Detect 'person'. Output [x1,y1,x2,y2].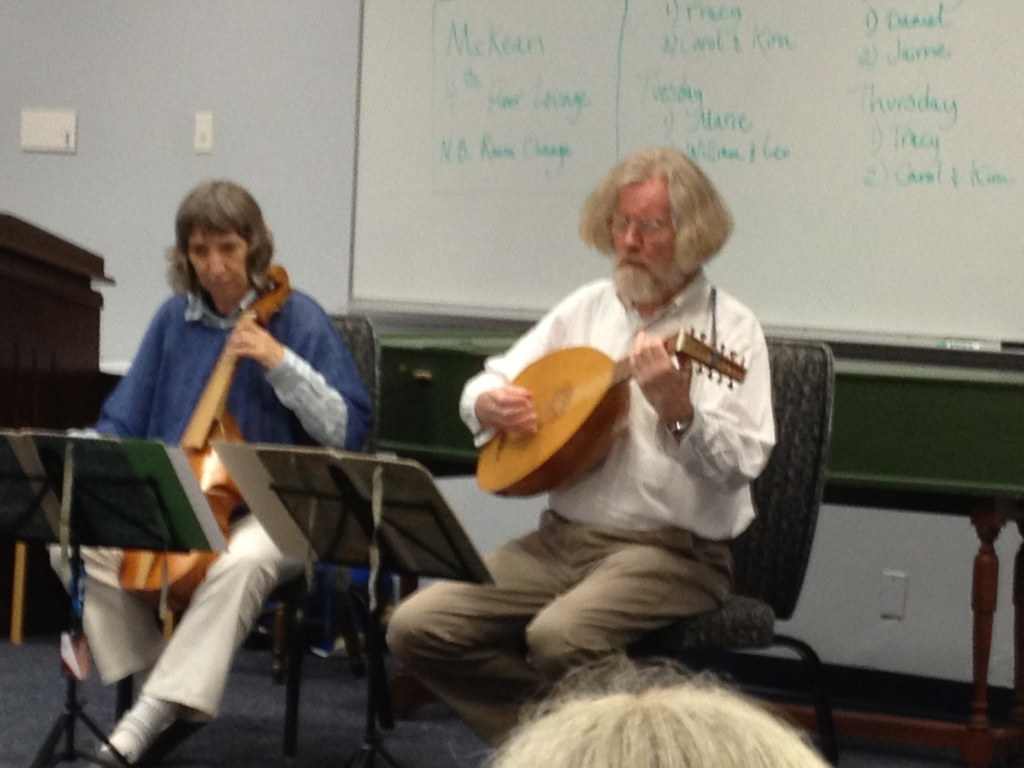
[478,650,835,767].
